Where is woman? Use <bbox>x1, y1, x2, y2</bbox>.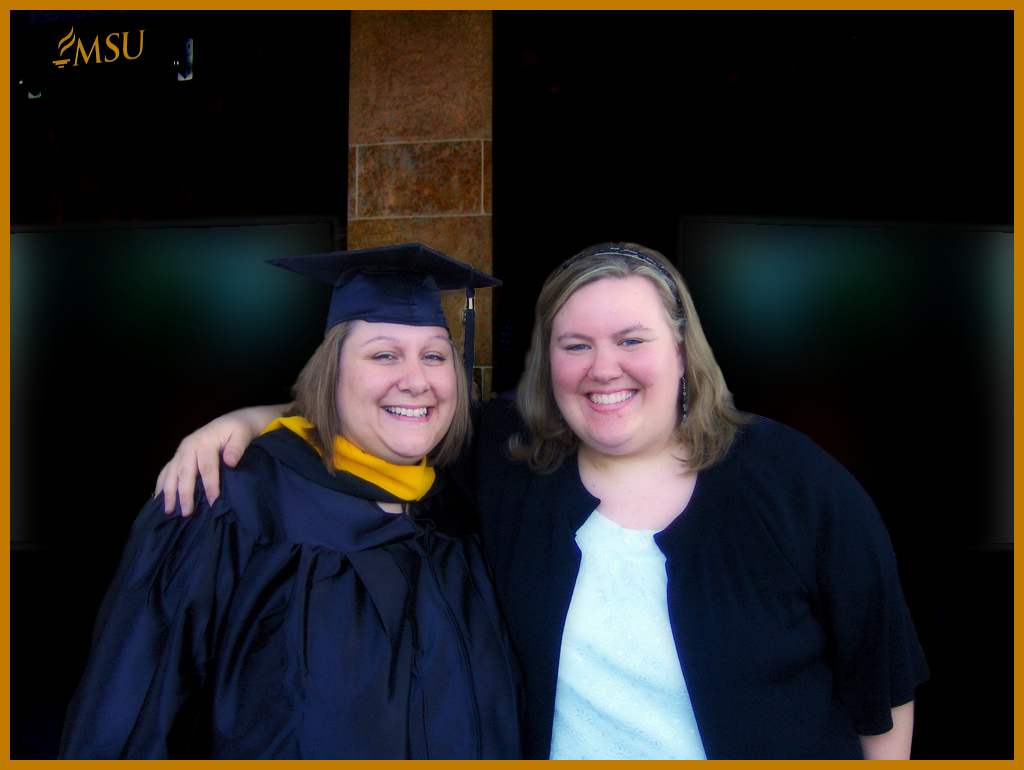
<bbox>62, 242, 523, 760</bbox>.
